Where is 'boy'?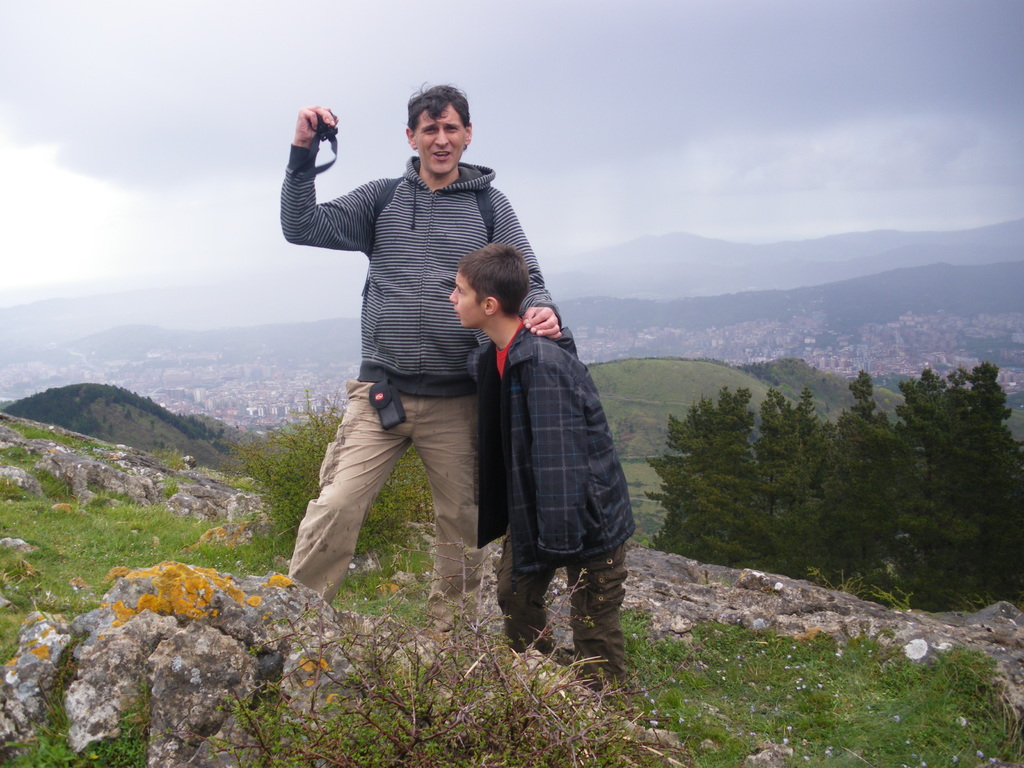
(x1=450, y1=242, x2=642, y2=692).
